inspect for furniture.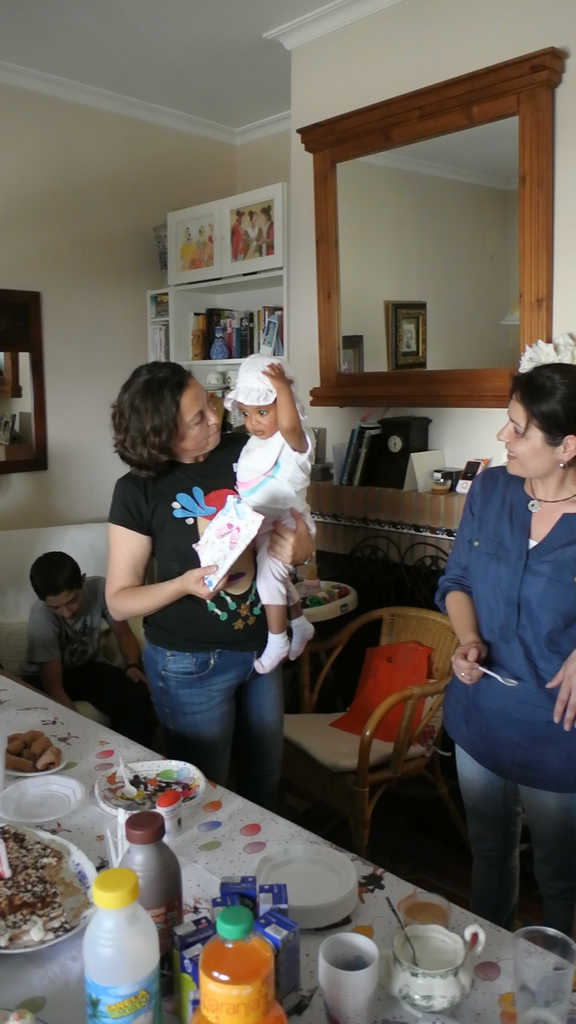
Inspection: [0,525,144,686].
